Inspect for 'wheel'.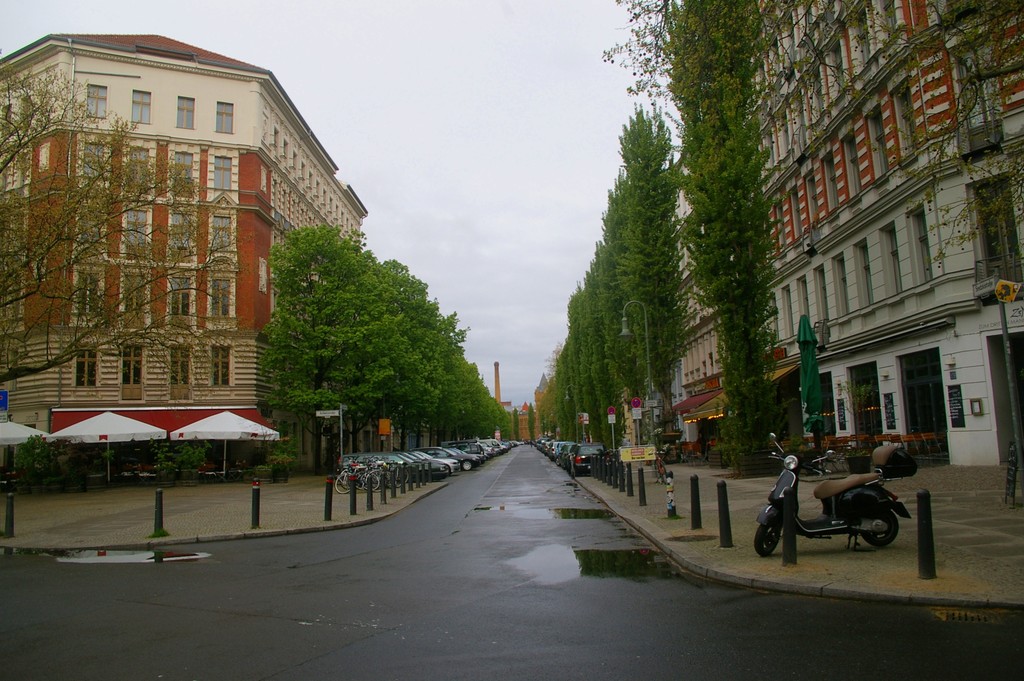
Inspection: crop(394, 469, 406, 486).
